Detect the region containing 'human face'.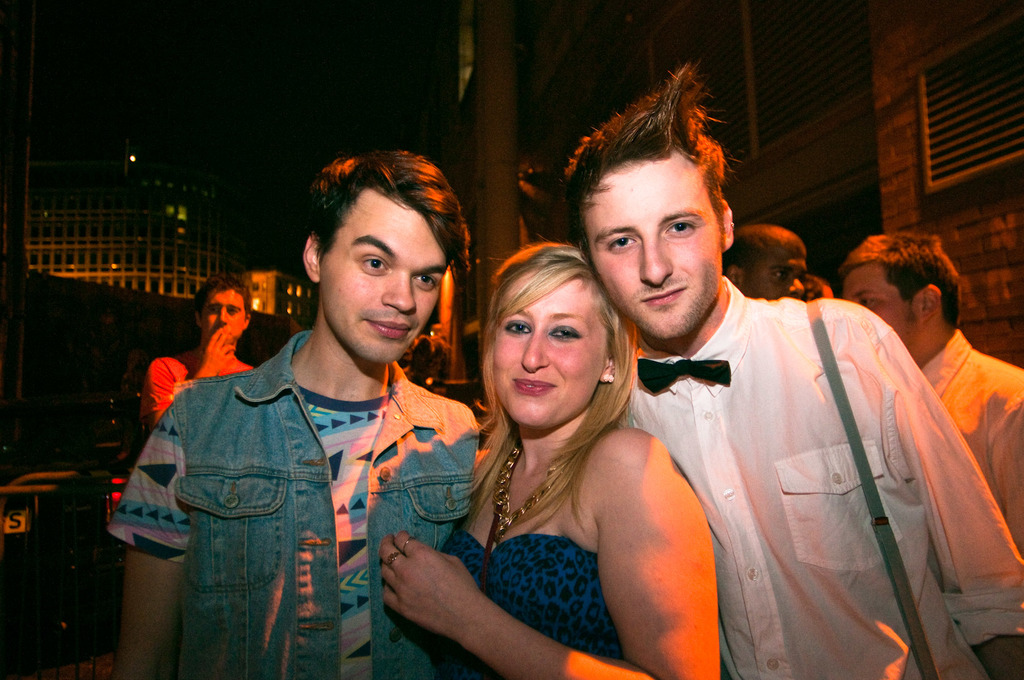
<region>849, 263, 918, 332</region>.
